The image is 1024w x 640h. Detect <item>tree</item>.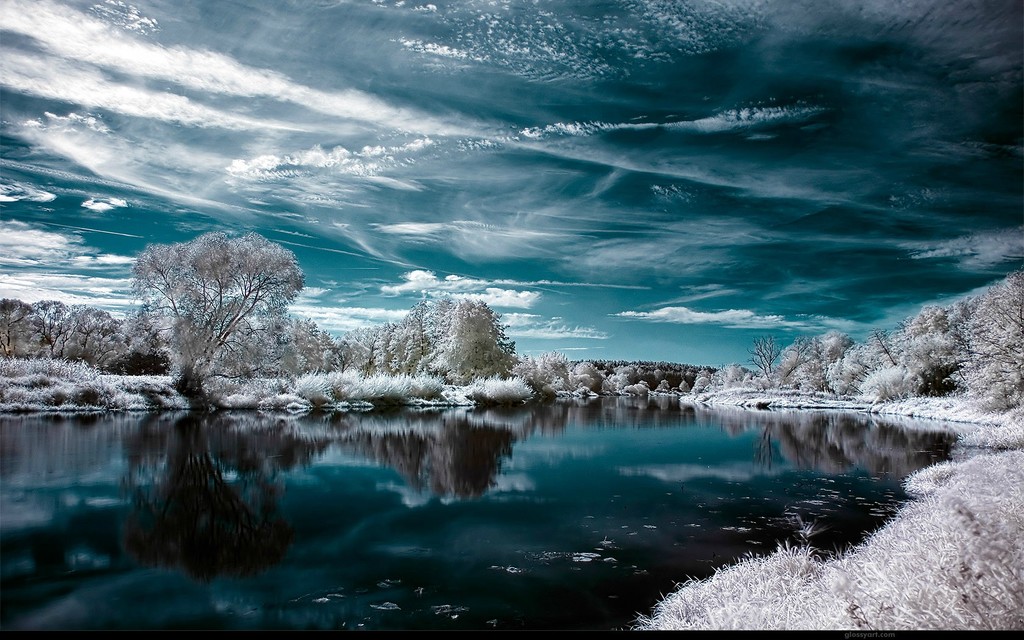
Detection: <region>58, 303, 118, 365</region>.
